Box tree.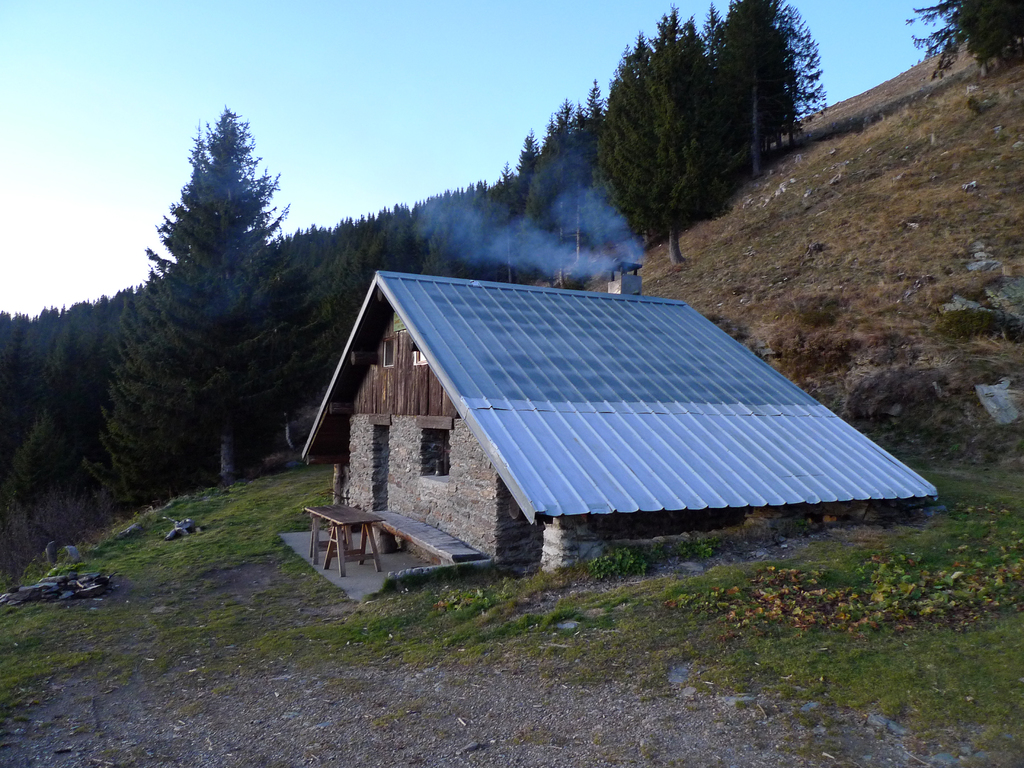
bbox(904, 0, 1023, 81).
